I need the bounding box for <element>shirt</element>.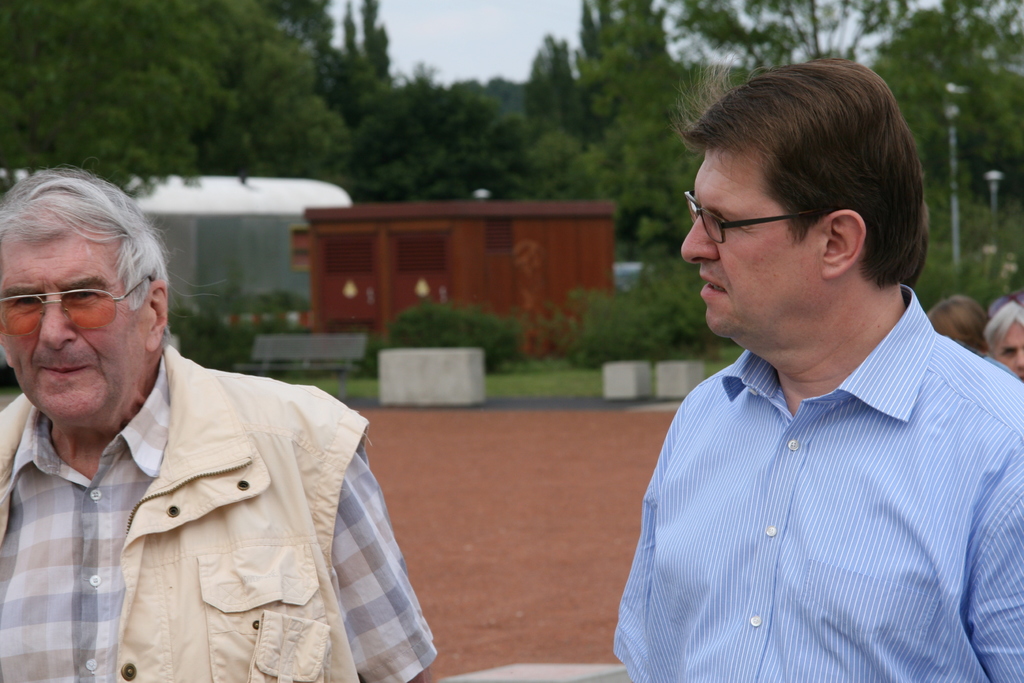
Here it is: region(0, 352, 442, 682).
